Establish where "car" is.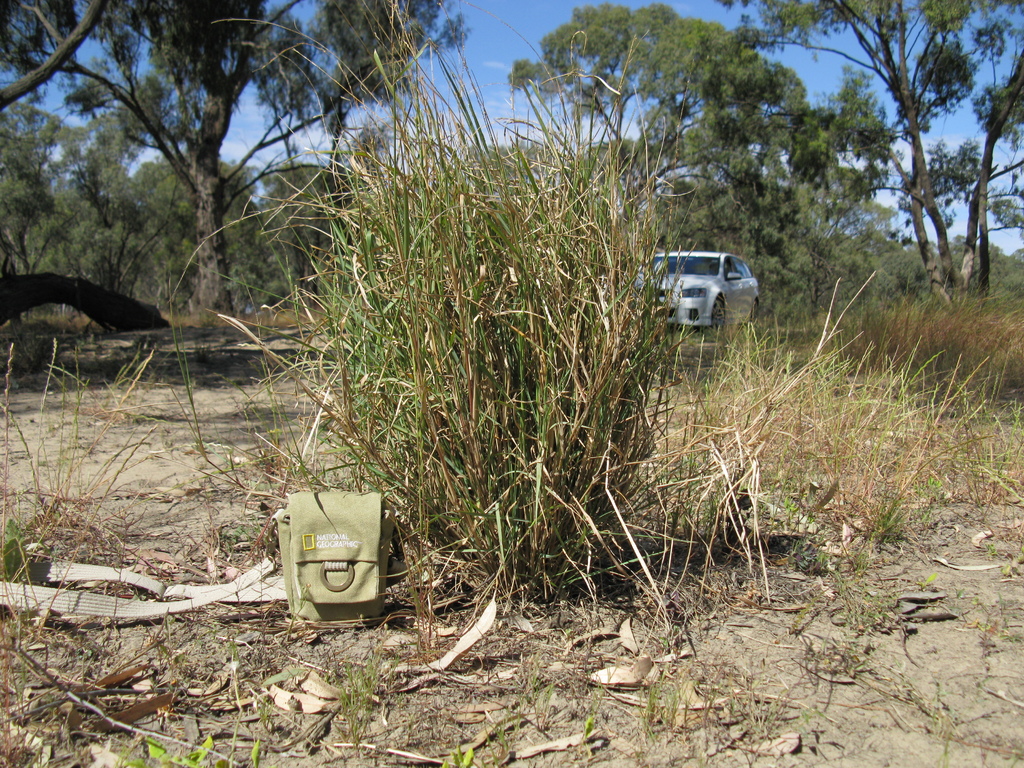
Established at x1=650, y1=255, x2=761, y2=327.
